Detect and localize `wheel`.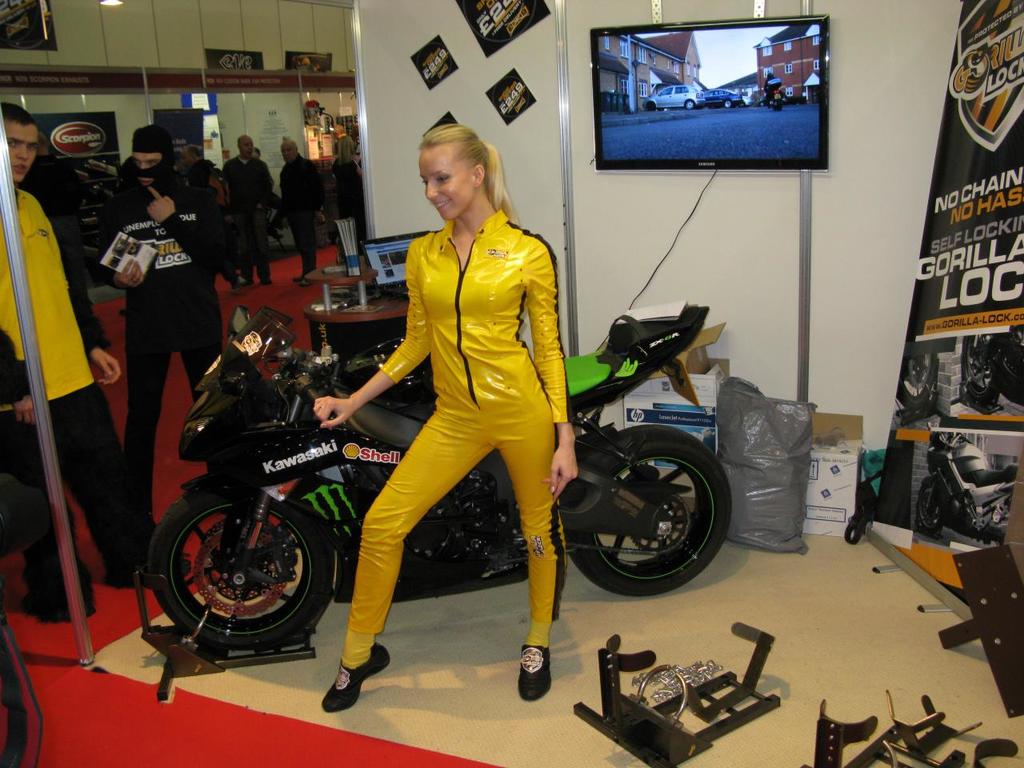
Localized at locate(724, 99, 734, 109).
